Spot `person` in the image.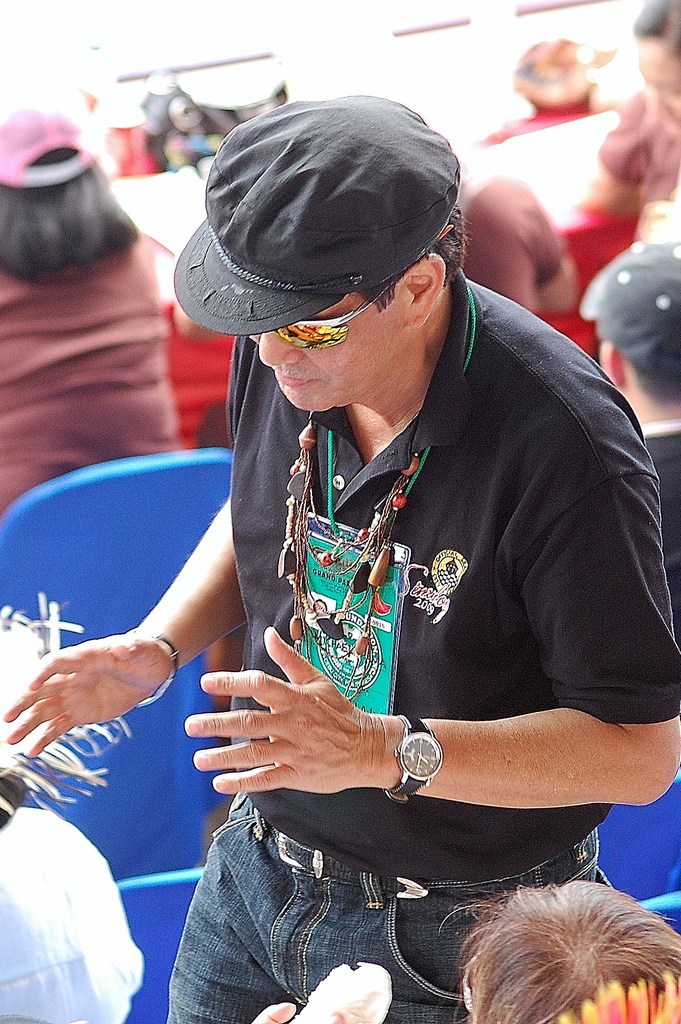
`person` found at box(0, 85, 680, 1023).
